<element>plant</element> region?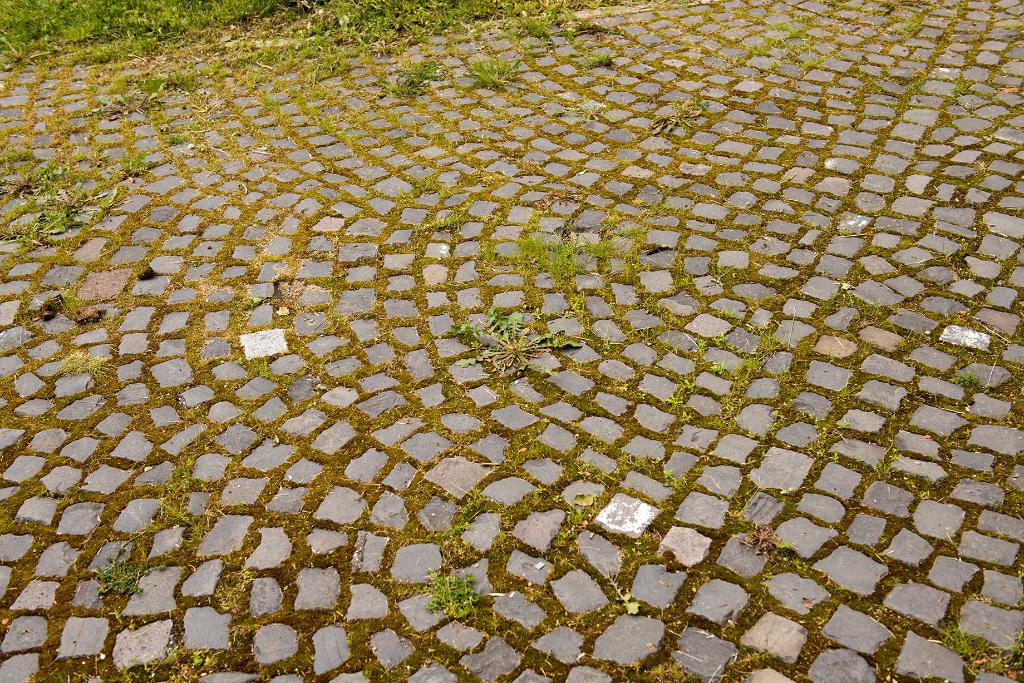
locate(164, 132, 186, 142)
